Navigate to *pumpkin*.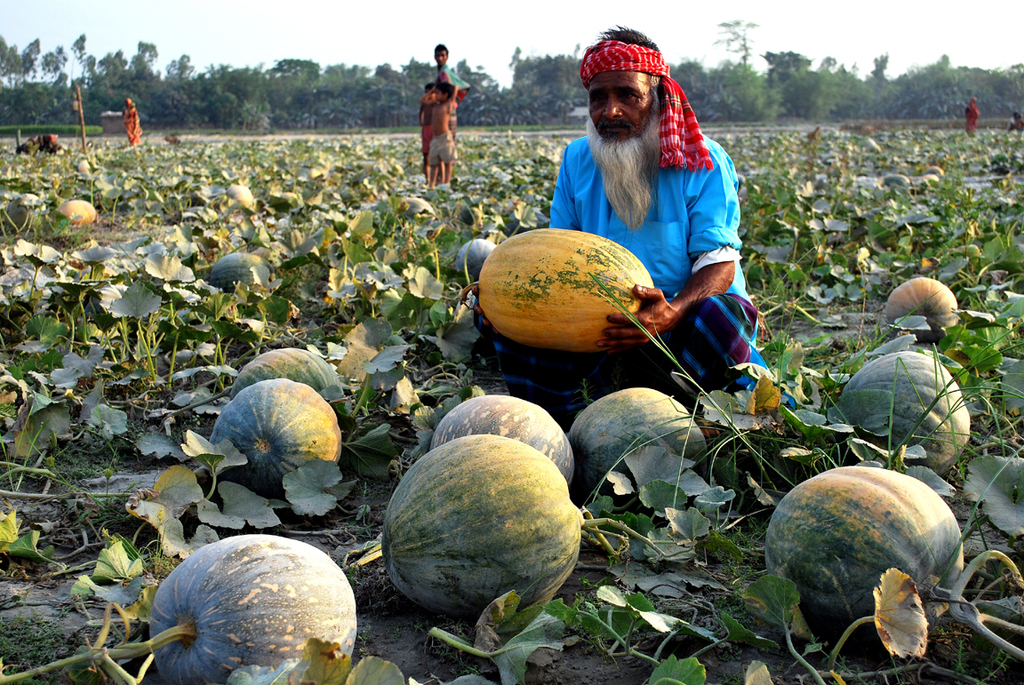
Navigation target: 210 250 271 285.
